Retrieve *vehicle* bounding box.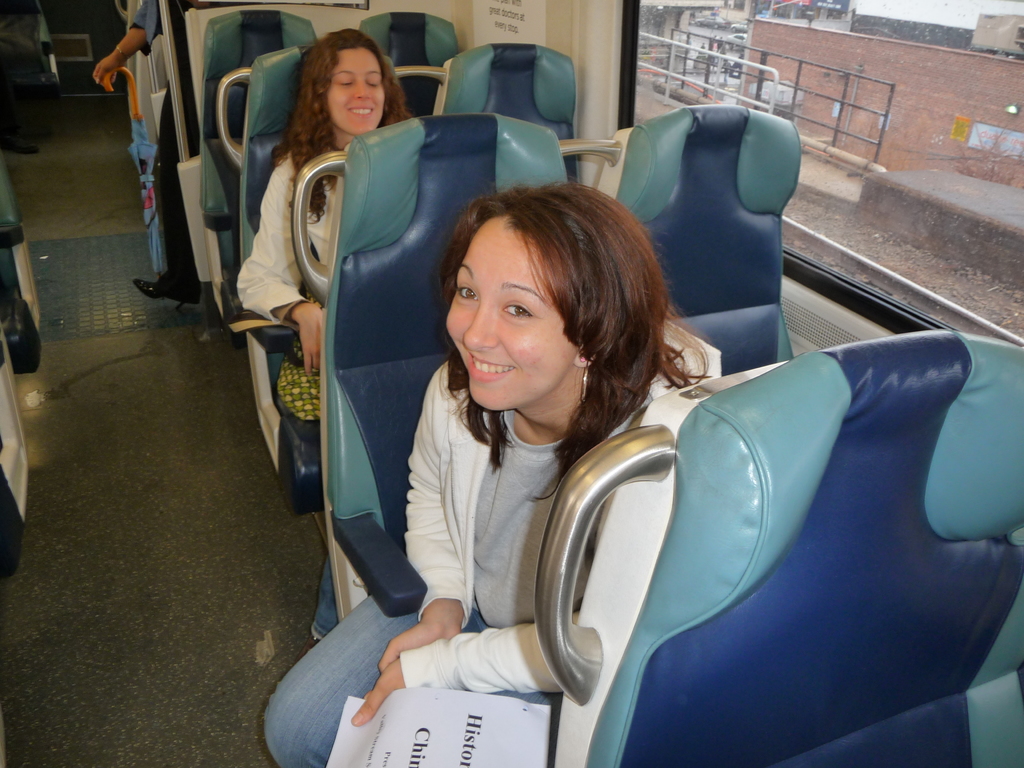
Bounding box: (x1=733, y1=22, x2=748, y2=35).
